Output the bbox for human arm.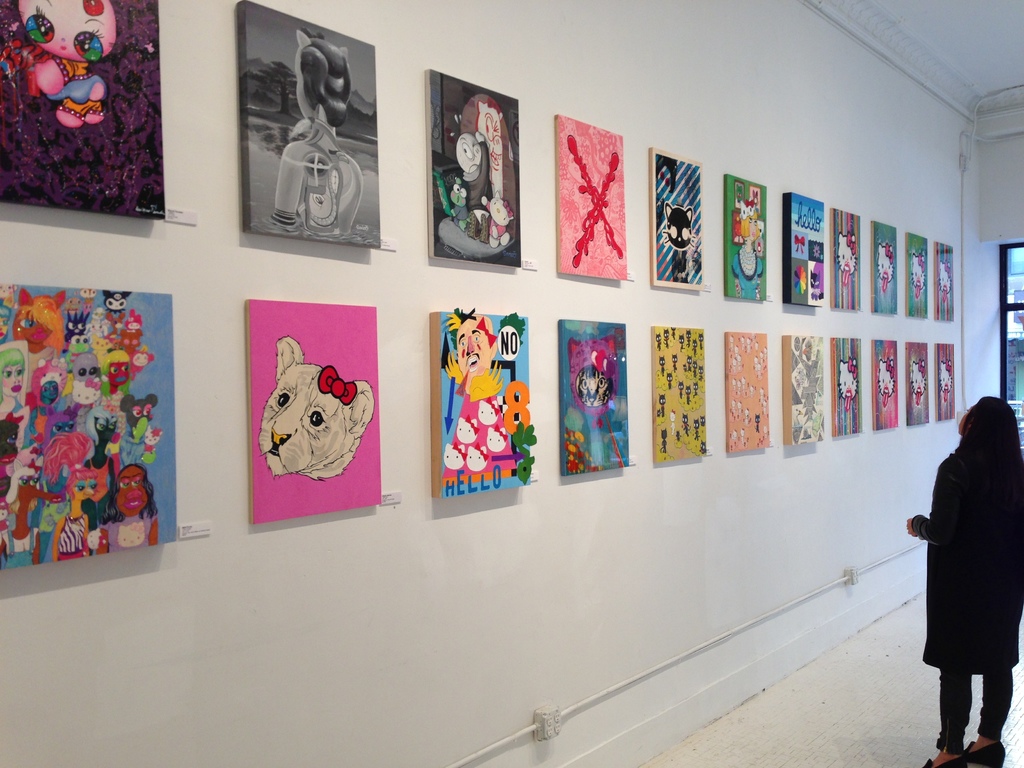
x1=0 y1=533 x2=6 y2=556.
